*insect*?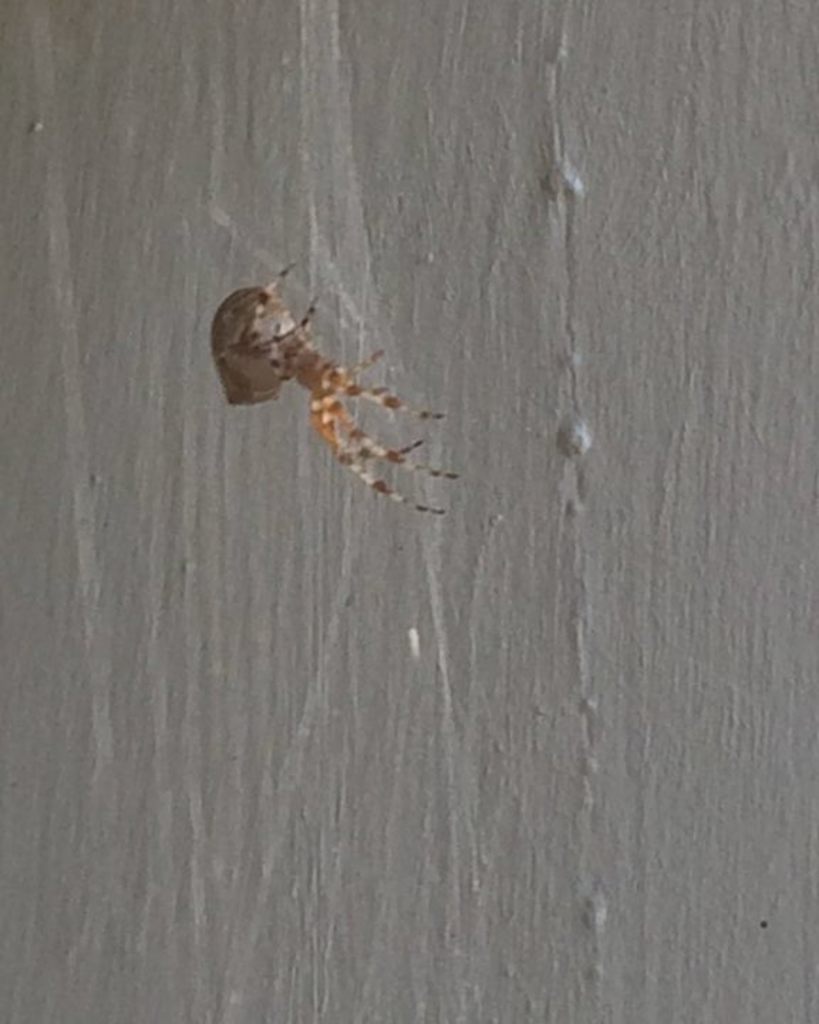
bbox=(209, 262, 465, 525)
